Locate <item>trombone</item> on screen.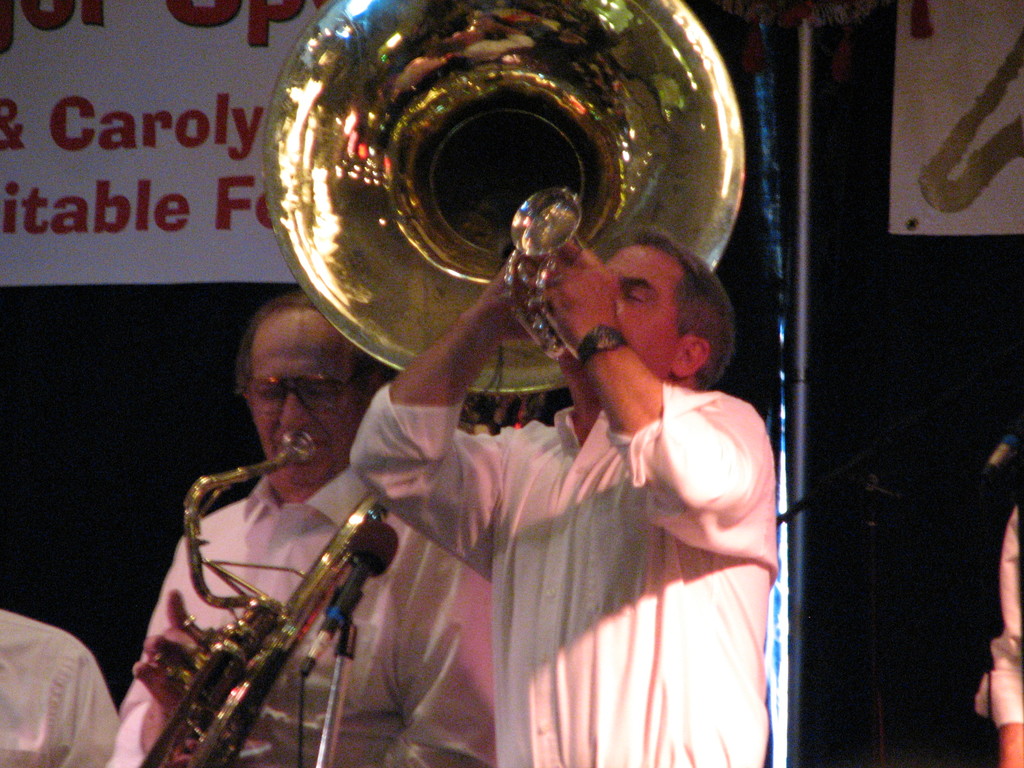
On screen at x1=267 y1=1 x2=743 y2=393.
